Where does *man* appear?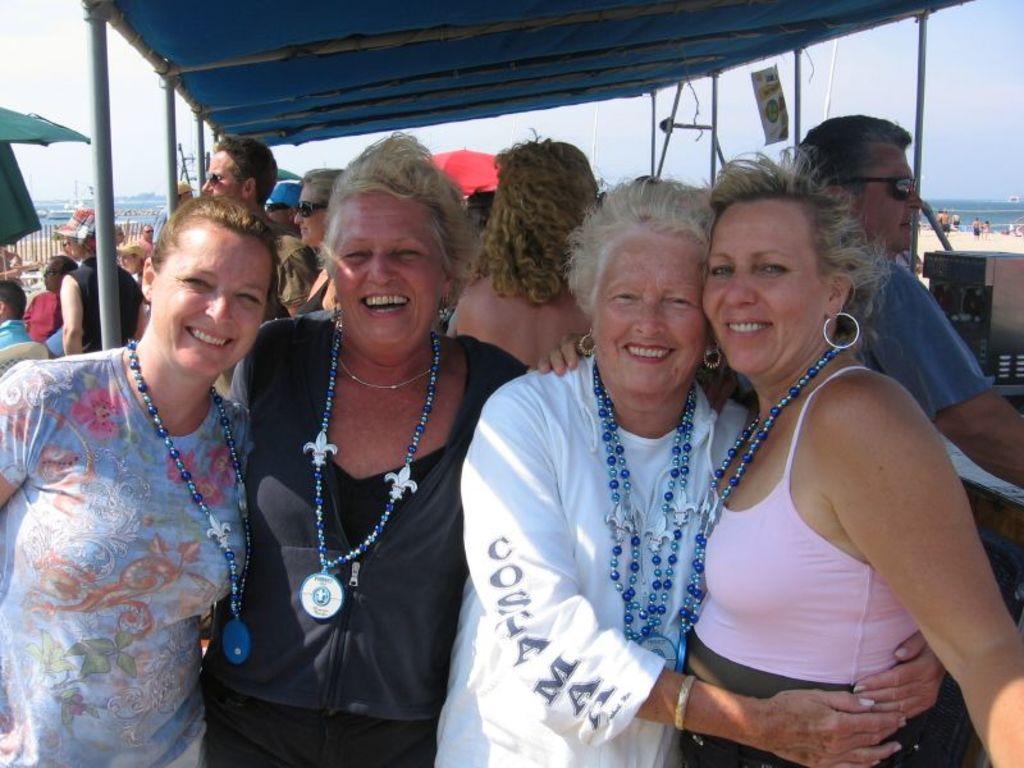
Appears at 206/132/317/401.
